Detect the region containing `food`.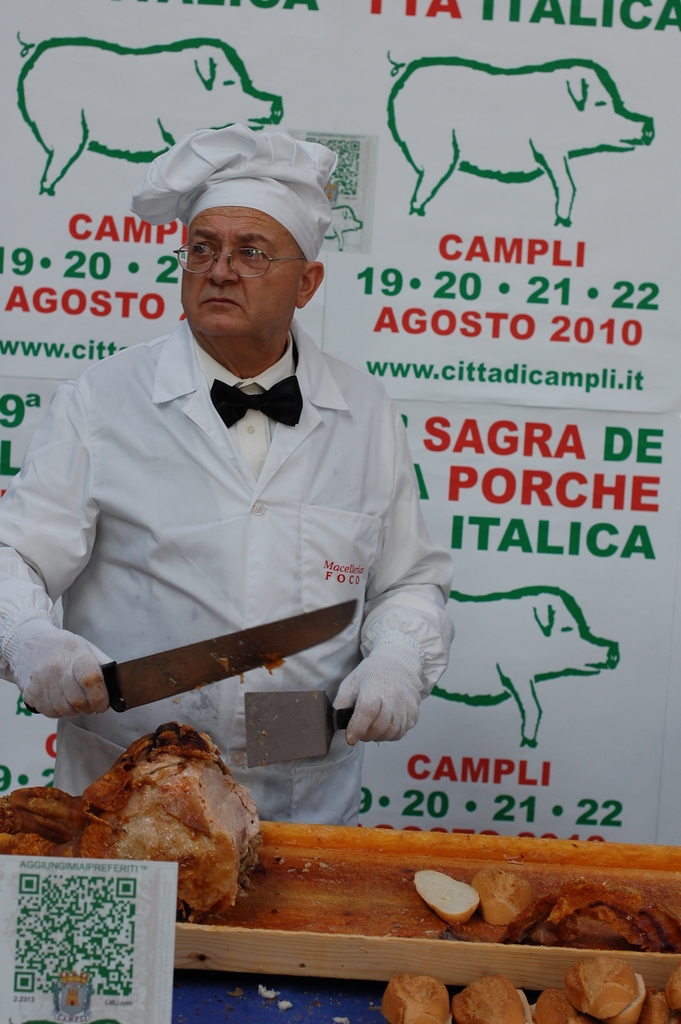
select_region(265, 654, 289, 673).
